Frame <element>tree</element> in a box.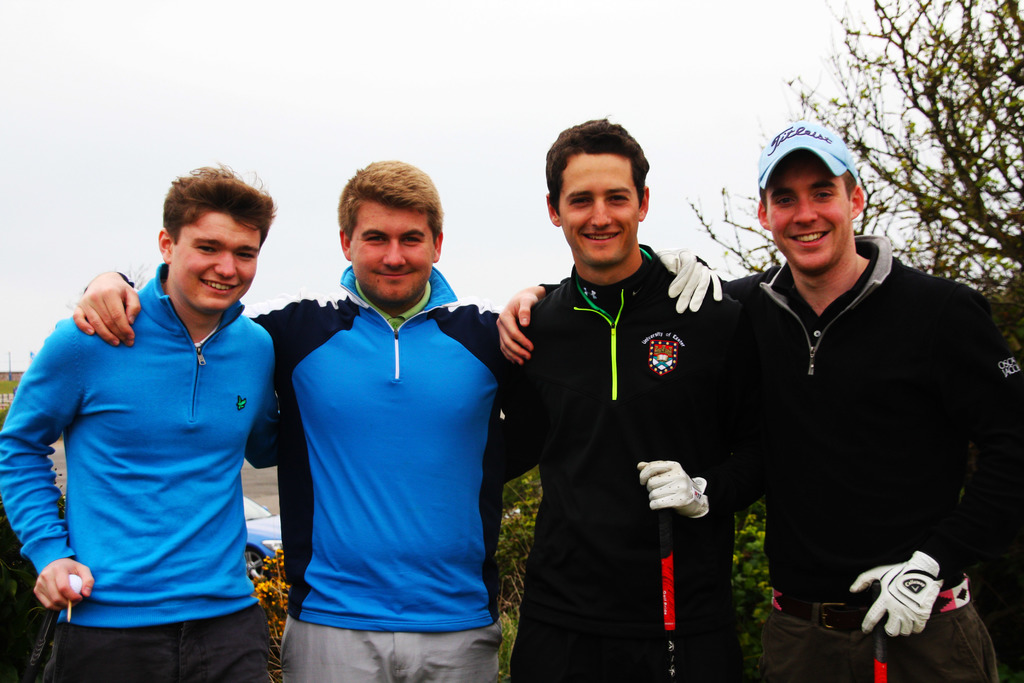
{"x1": 687, "y1": 0, "x2": 1023, "y2": 331}.
